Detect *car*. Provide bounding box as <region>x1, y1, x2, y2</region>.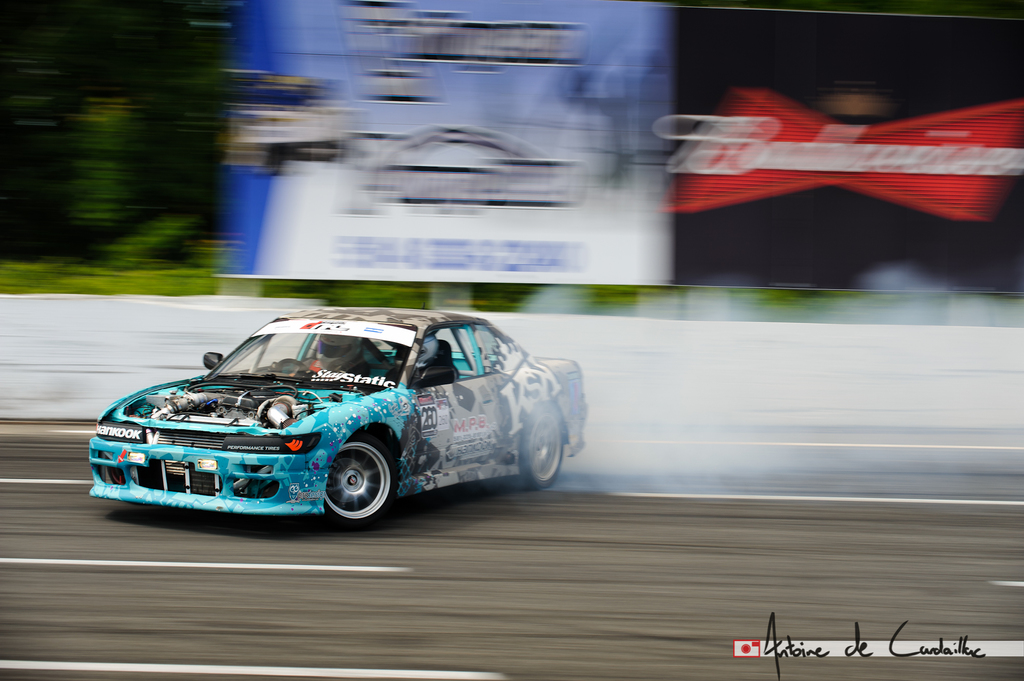
<region>82, 296, 595, 538</region>.
